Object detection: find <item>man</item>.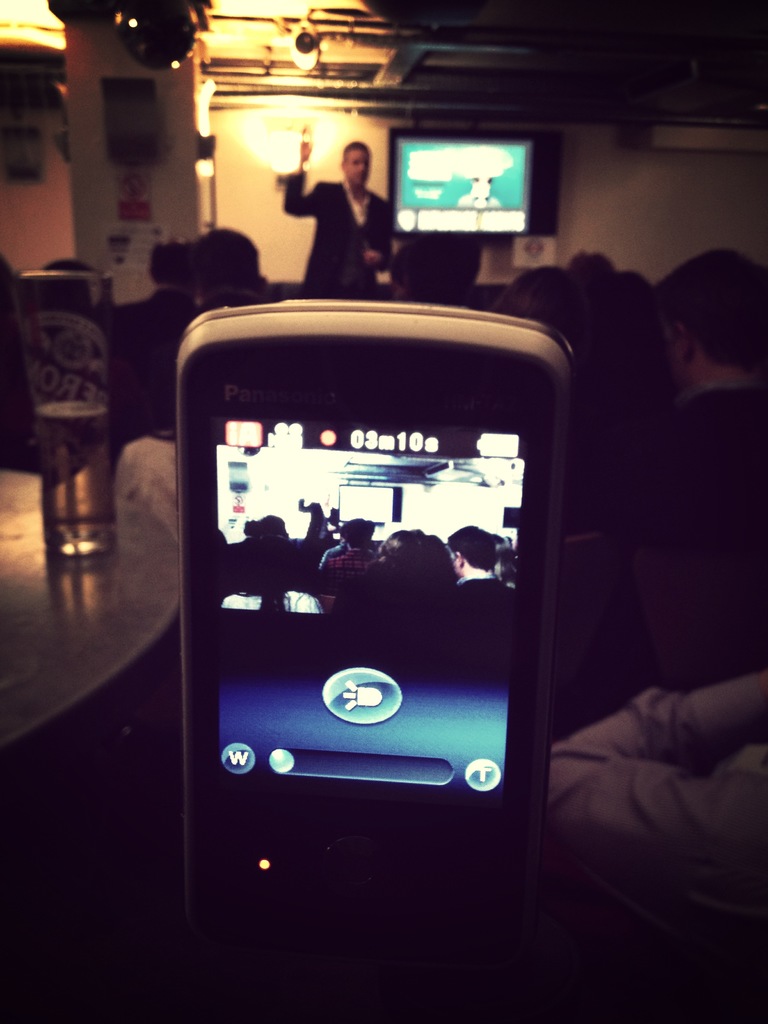
<region>446, 523, 515, 621</region>.
